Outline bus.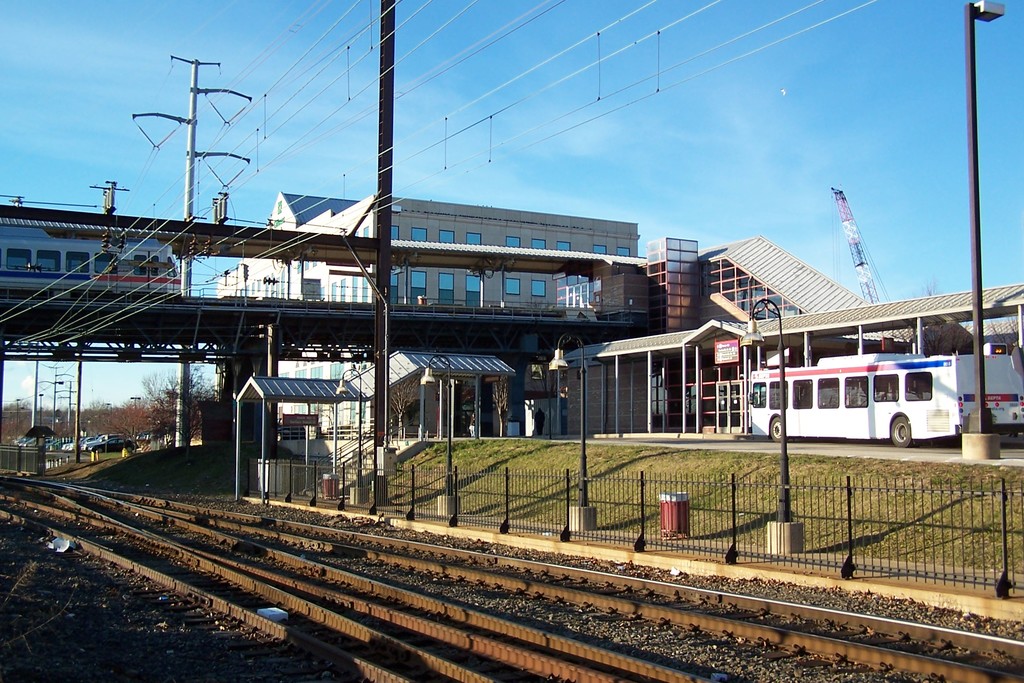
Outline: <region>751, 340, 1023, 446</region>.
